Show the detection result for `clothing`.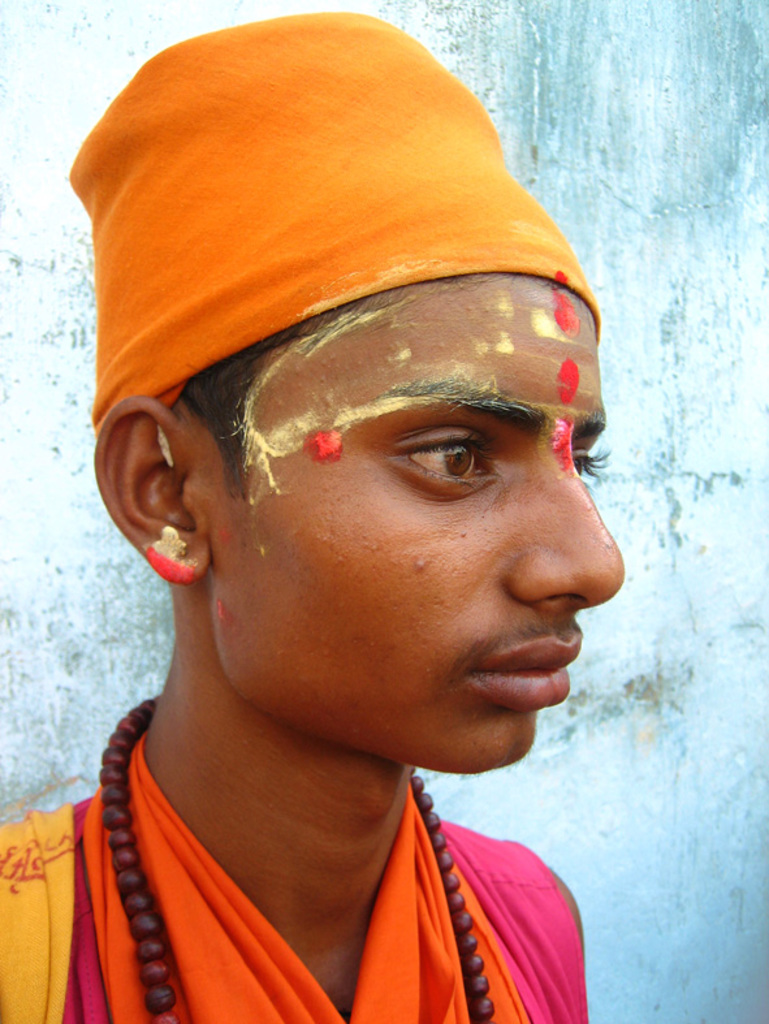
(0, 697, 644, 1012).
